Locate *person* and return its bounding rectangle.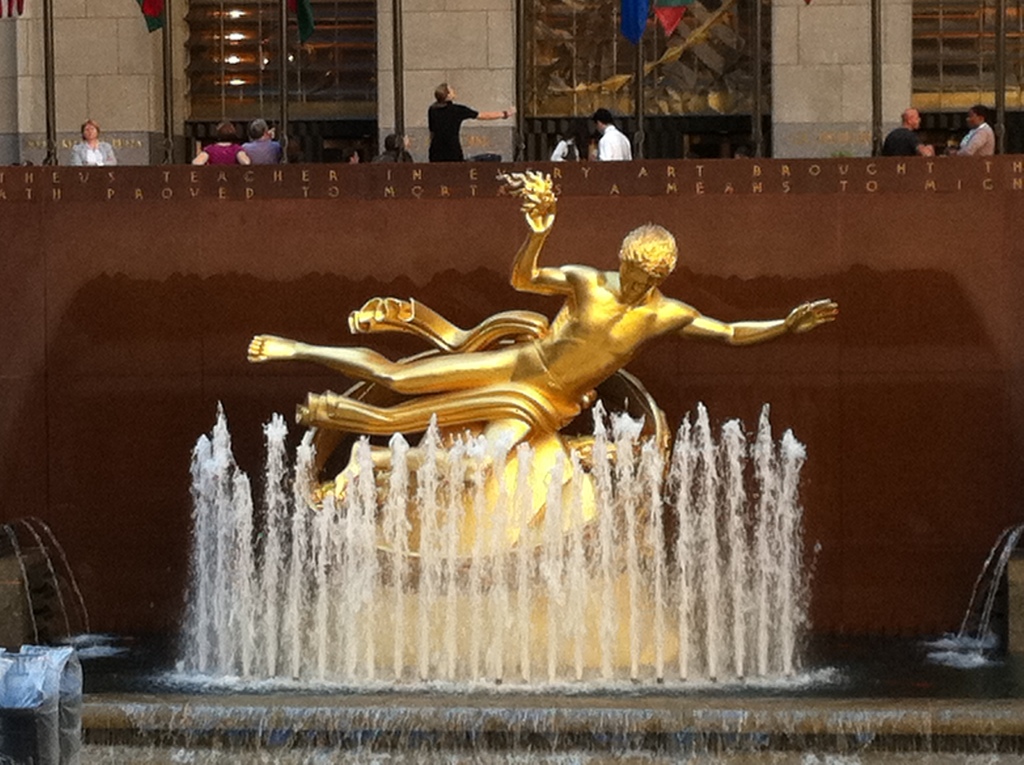
372:129:413:165.
